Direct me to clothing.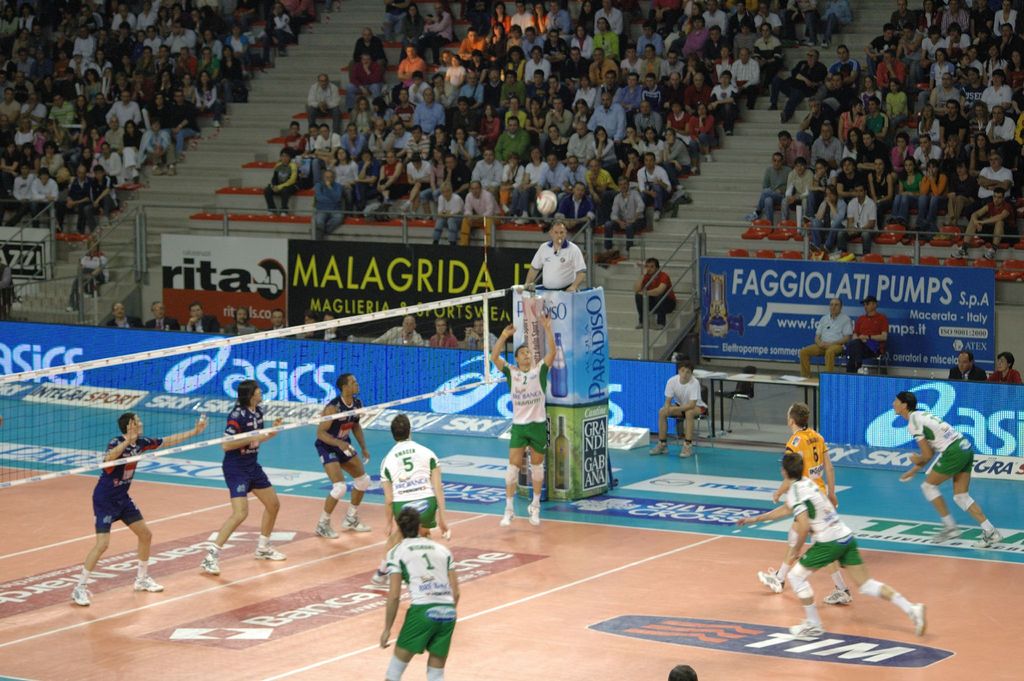
Direction: x1=796 y1=306 x2=851 y2=377.
